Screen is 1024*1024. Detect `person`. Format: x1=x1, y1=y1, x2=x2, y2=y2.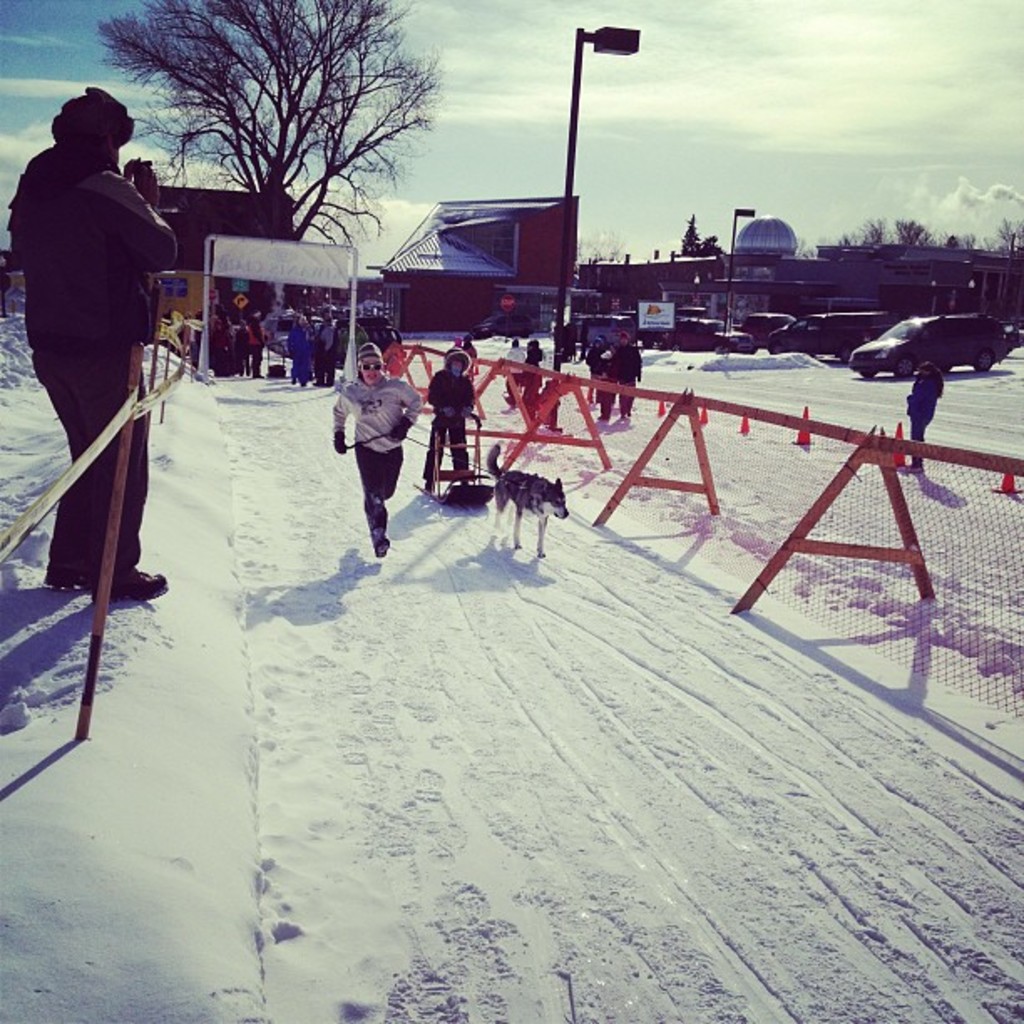
x1=504, y1=331, x2=522, y2=410.
